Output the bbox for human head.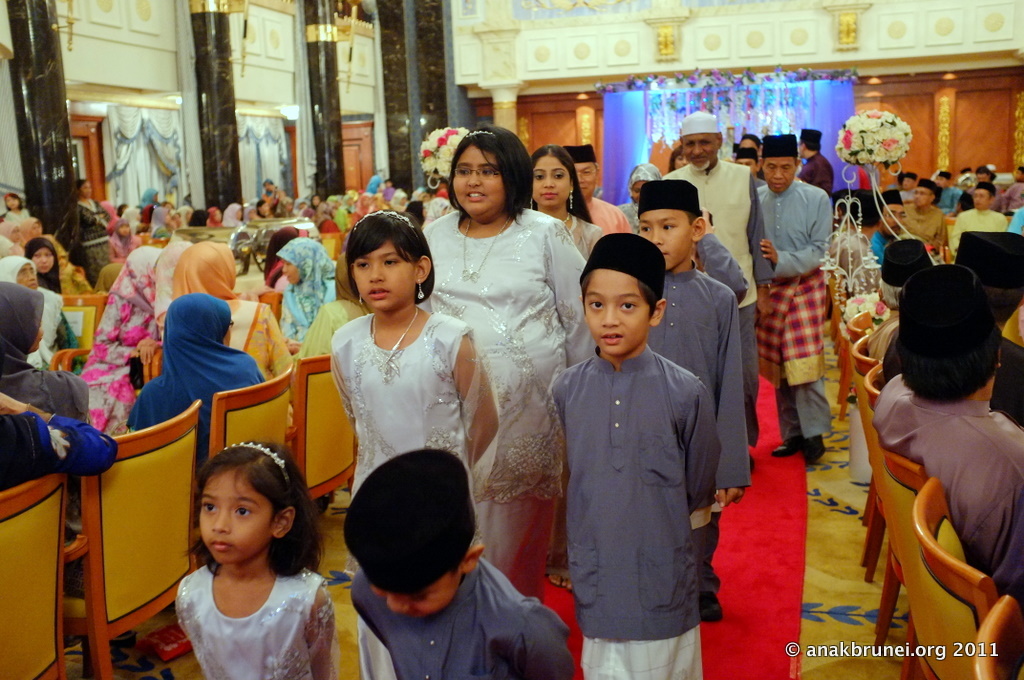
box(447, 128, 531, 223).
